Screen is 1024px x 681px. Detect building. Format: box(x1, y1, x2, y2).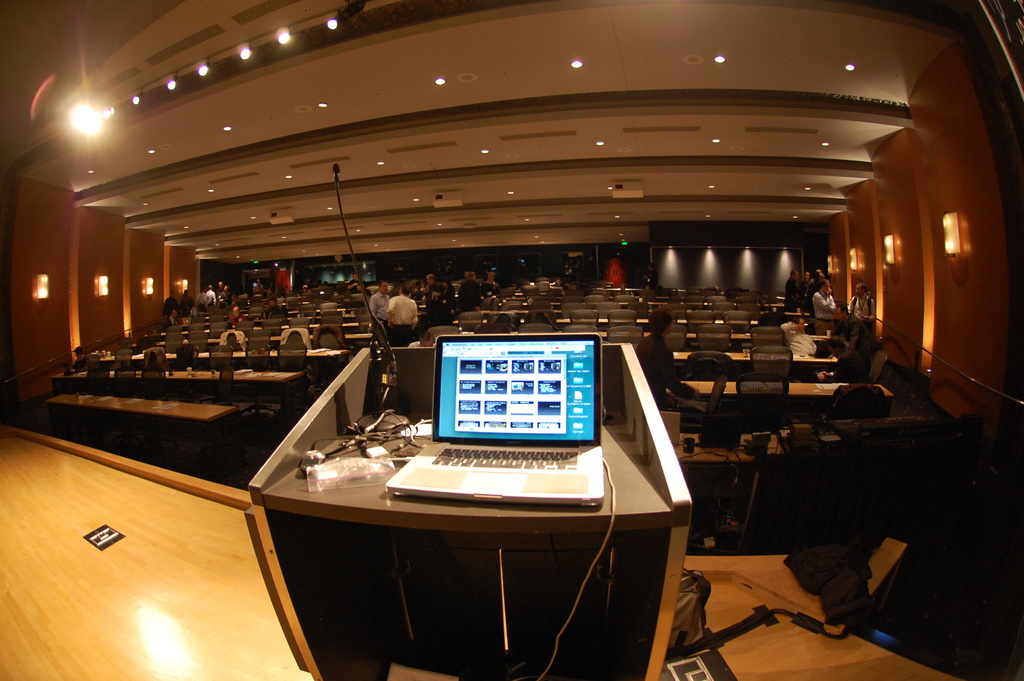
box(0, 0, 1023, 680).
